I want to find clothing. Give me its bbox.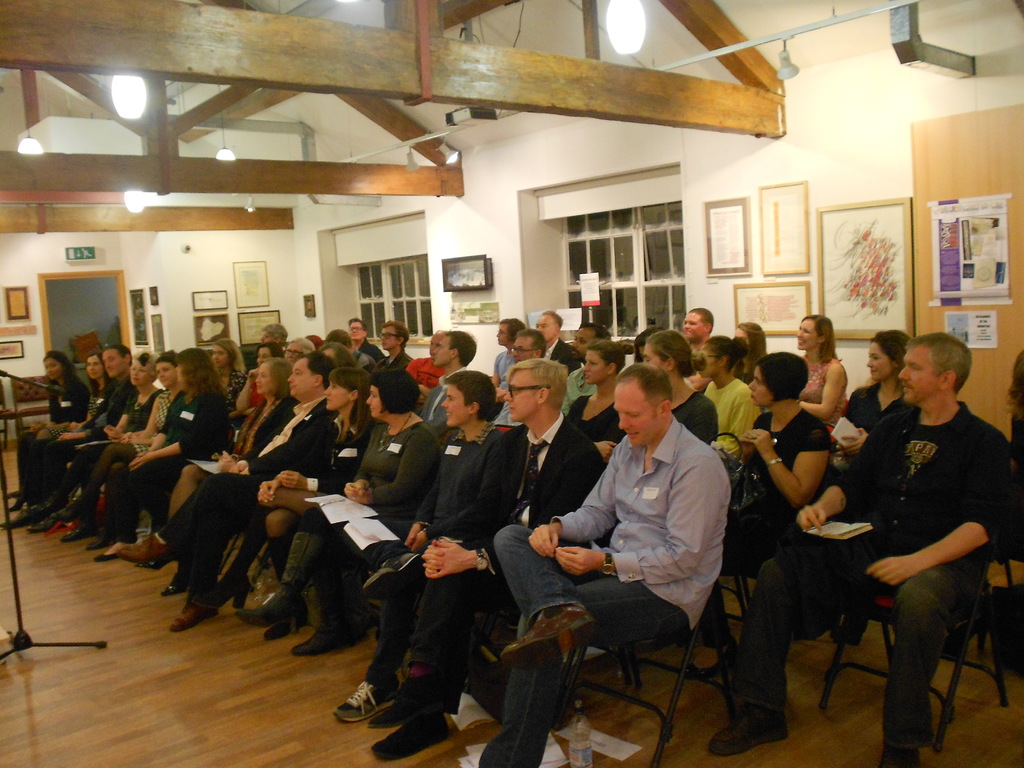
x1=480, y1=417, x2=733, y2=767.
